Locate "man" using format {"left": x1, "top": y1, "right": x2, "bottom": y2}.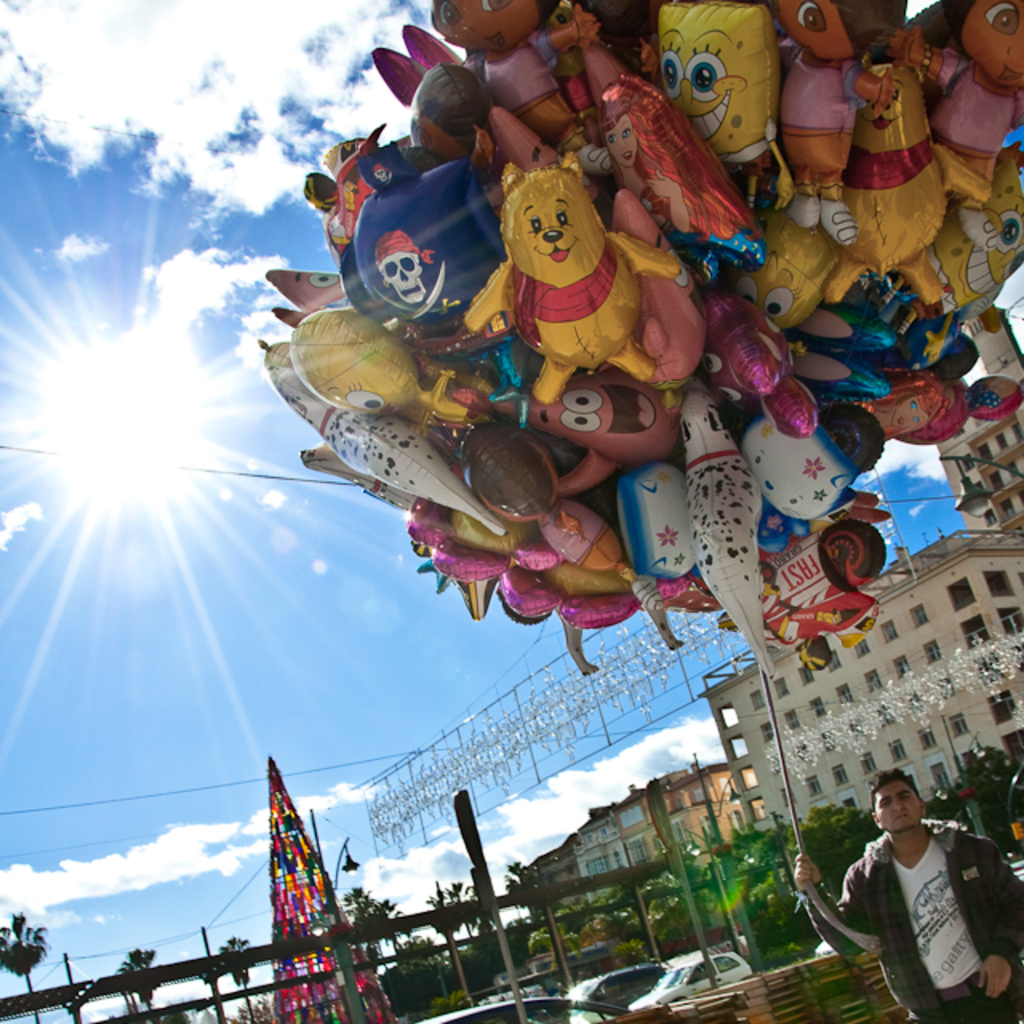
{"left": 781, "top": 762, "right": 1022, "bottom": 1022}.
